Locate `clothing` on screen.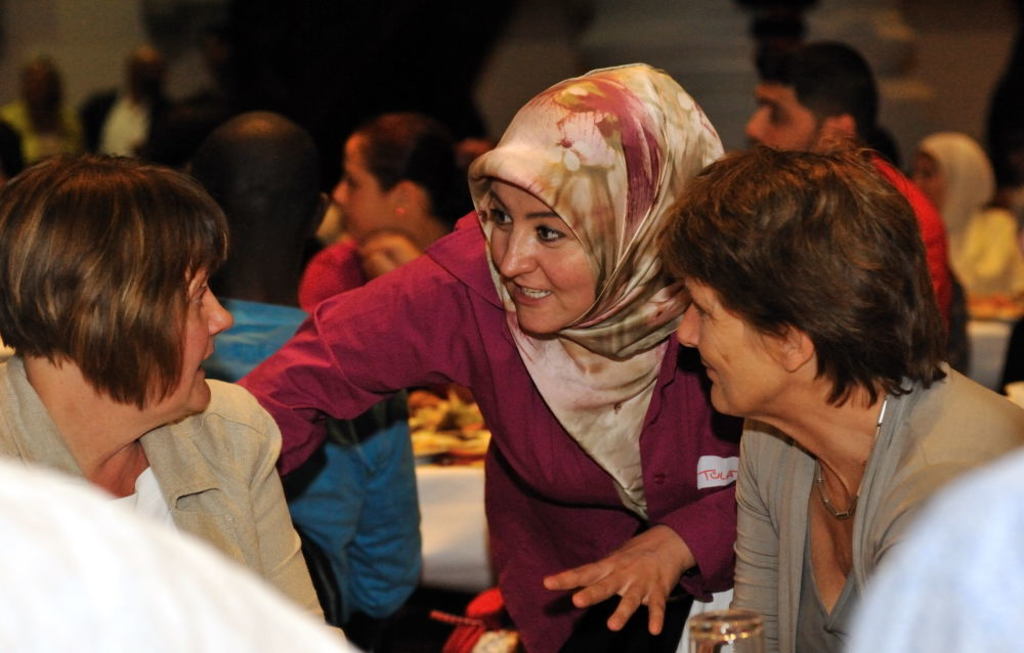
On screen at [left=297, top=218, right=386, bottom=337].
